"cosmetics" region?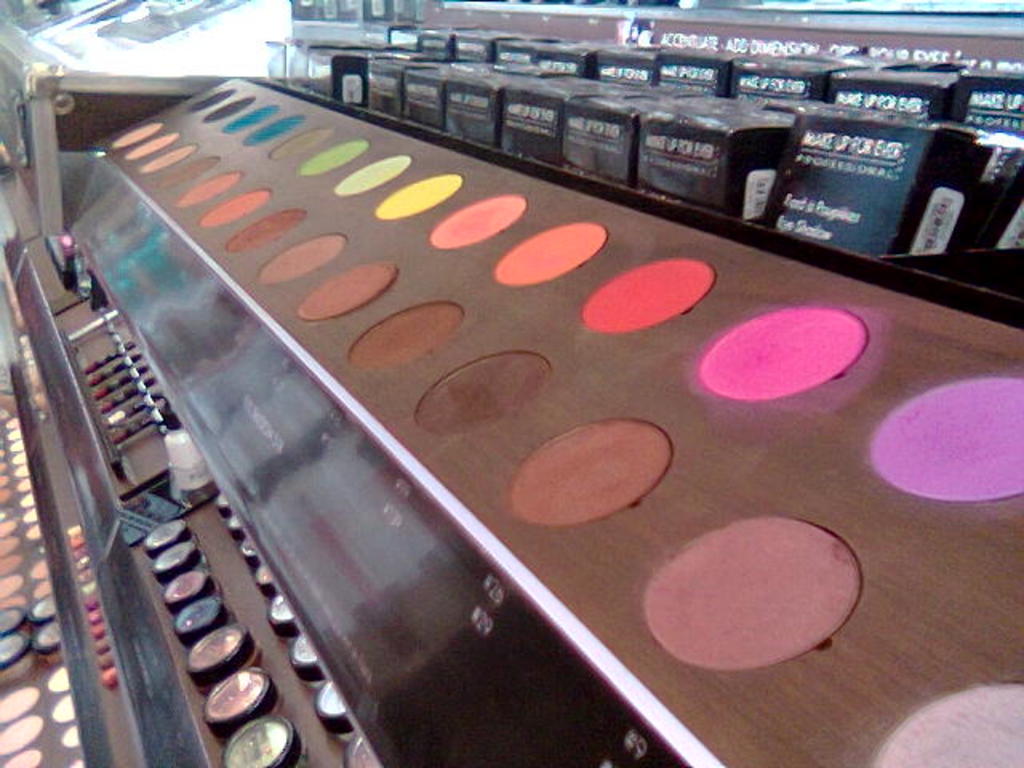
bbox=[93, 635, 112, 654]
